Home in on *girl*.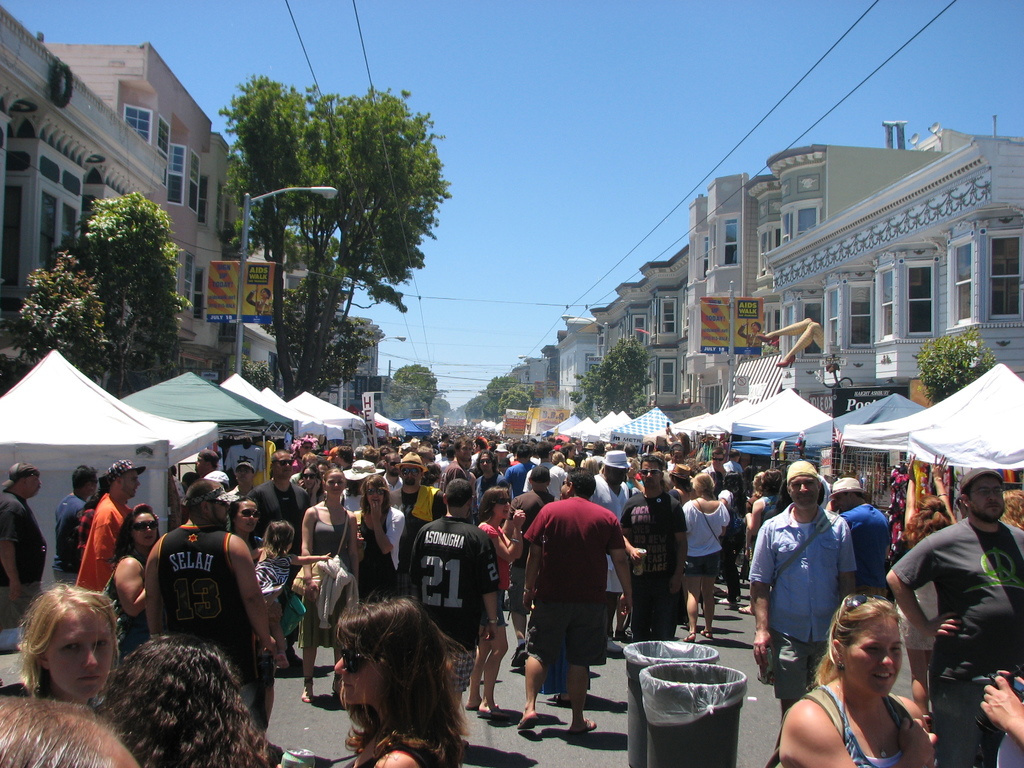
Homed in at <box>14,584,125,704</box>.
